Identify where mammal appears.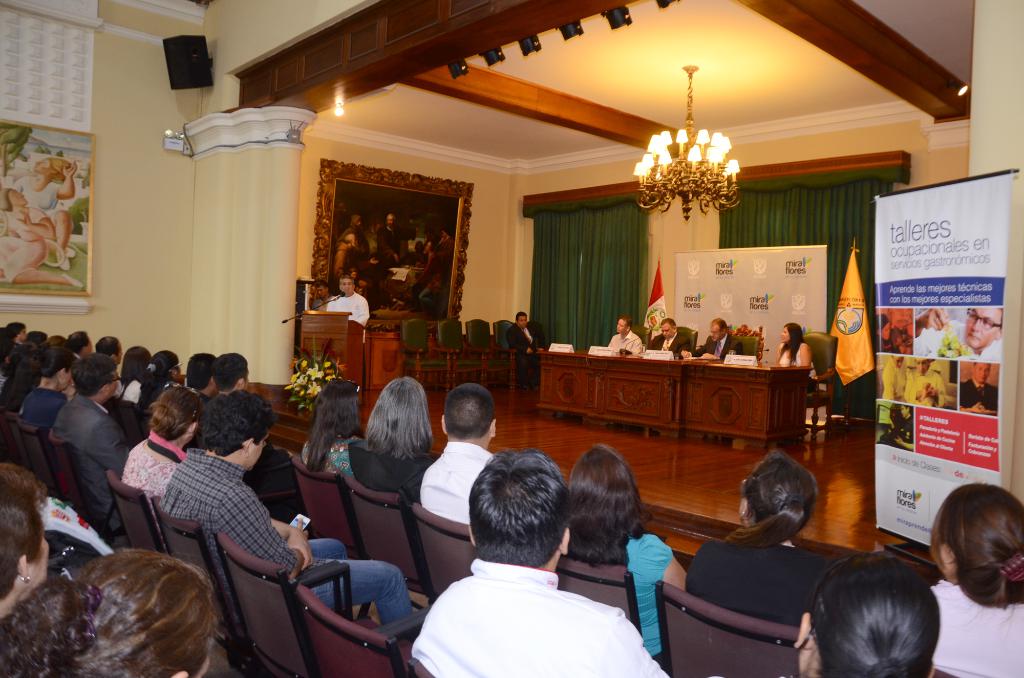
Appears at {"x1": 2, "y1": 182, "x2": 86, "y2": 287}.
